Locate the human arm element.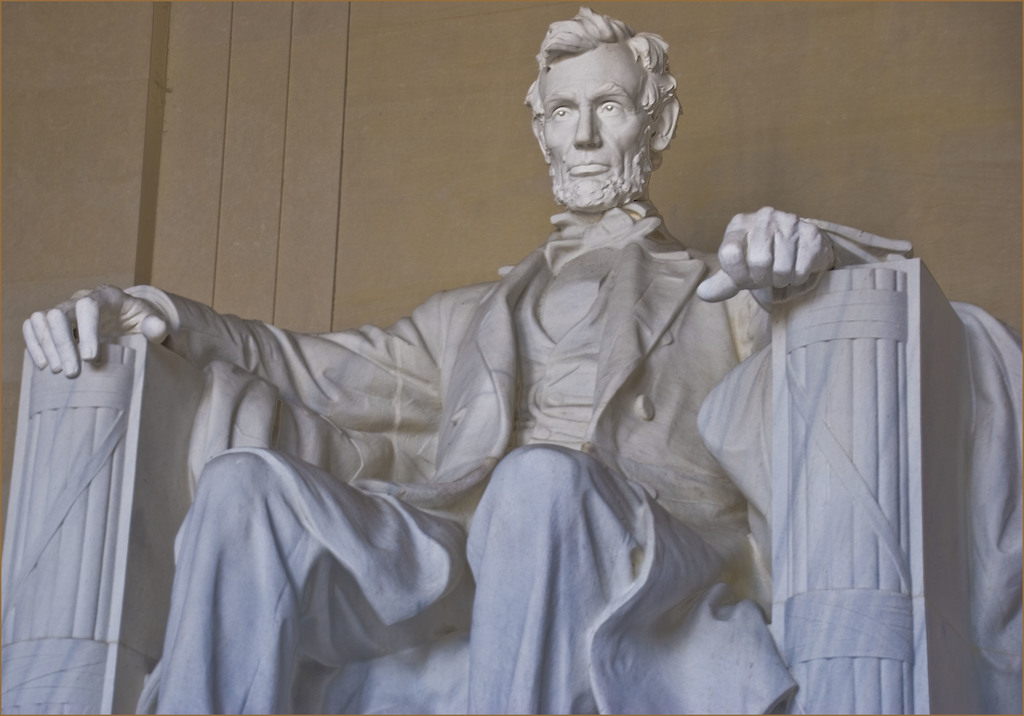
Element bbox: 693/189/931/316.
